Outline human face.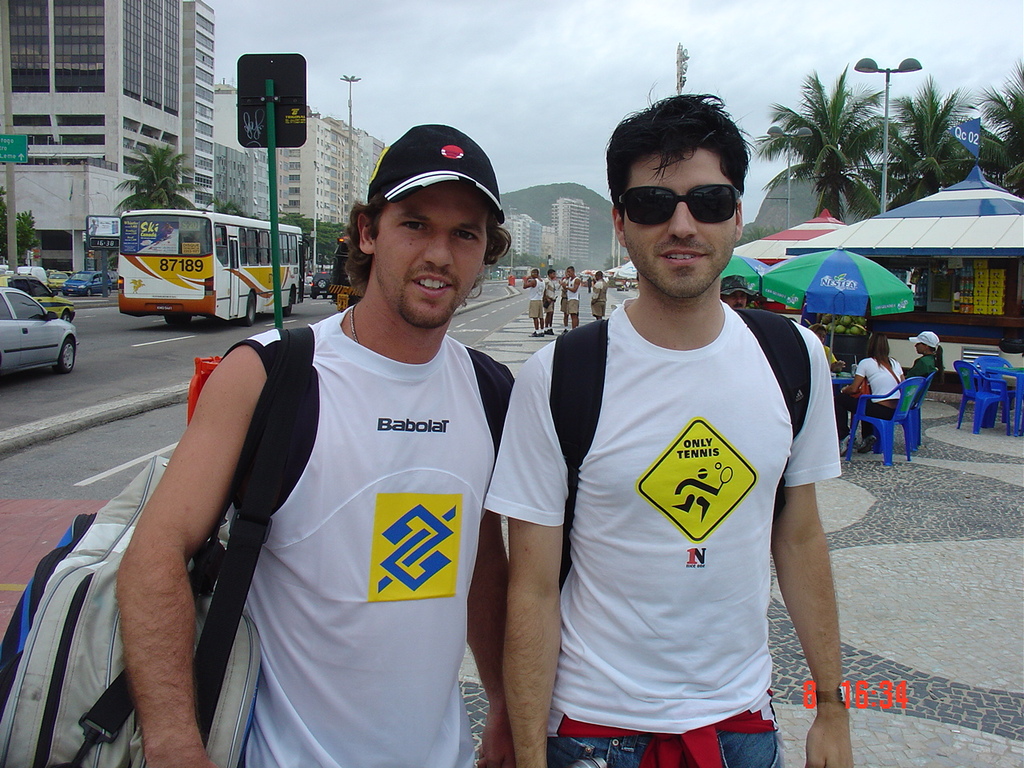
Outline: bbox=[374, 175, 490, 325].
